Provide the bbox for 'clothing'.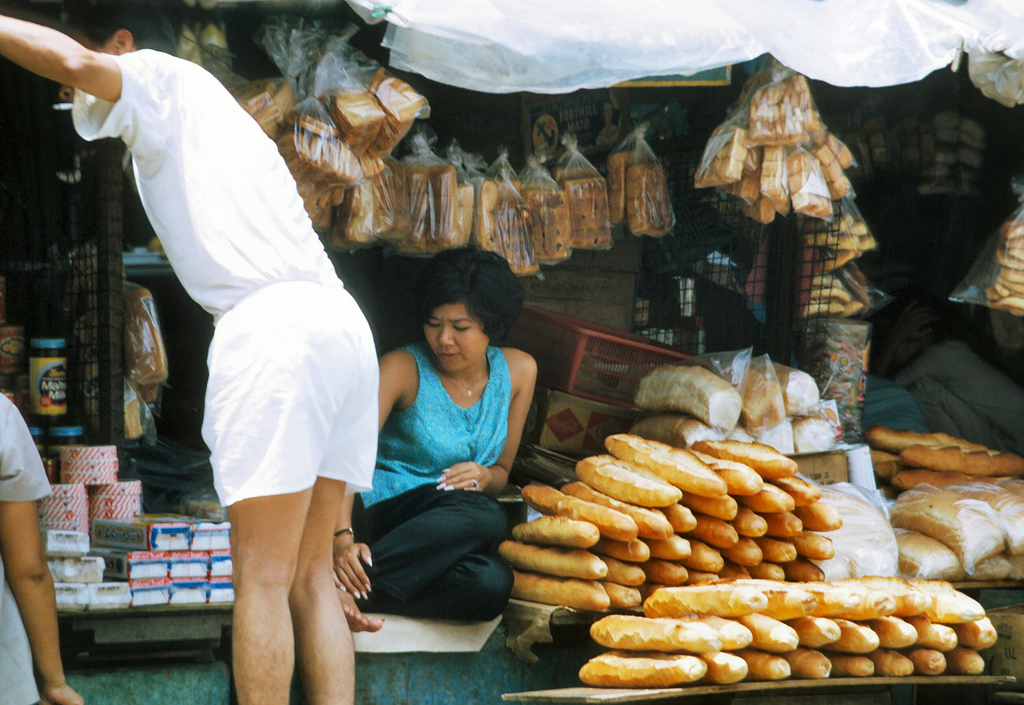
356 335 509 606.
